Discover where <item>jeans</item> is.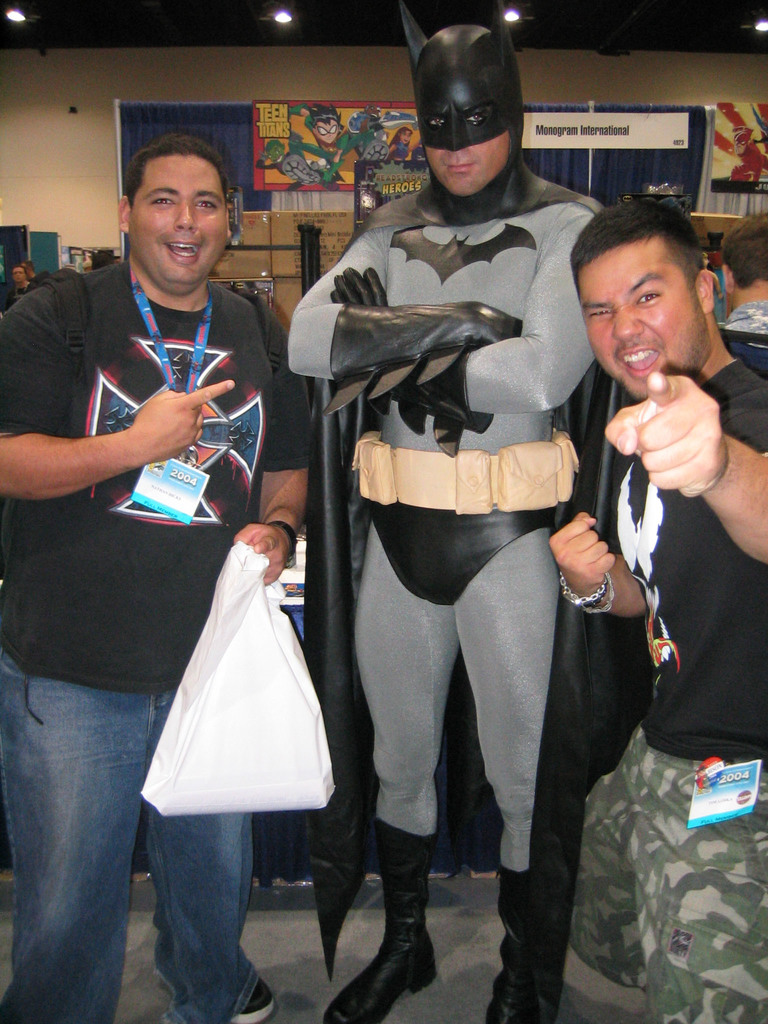
Discovered at locate(20, 662, 257, 1011).
